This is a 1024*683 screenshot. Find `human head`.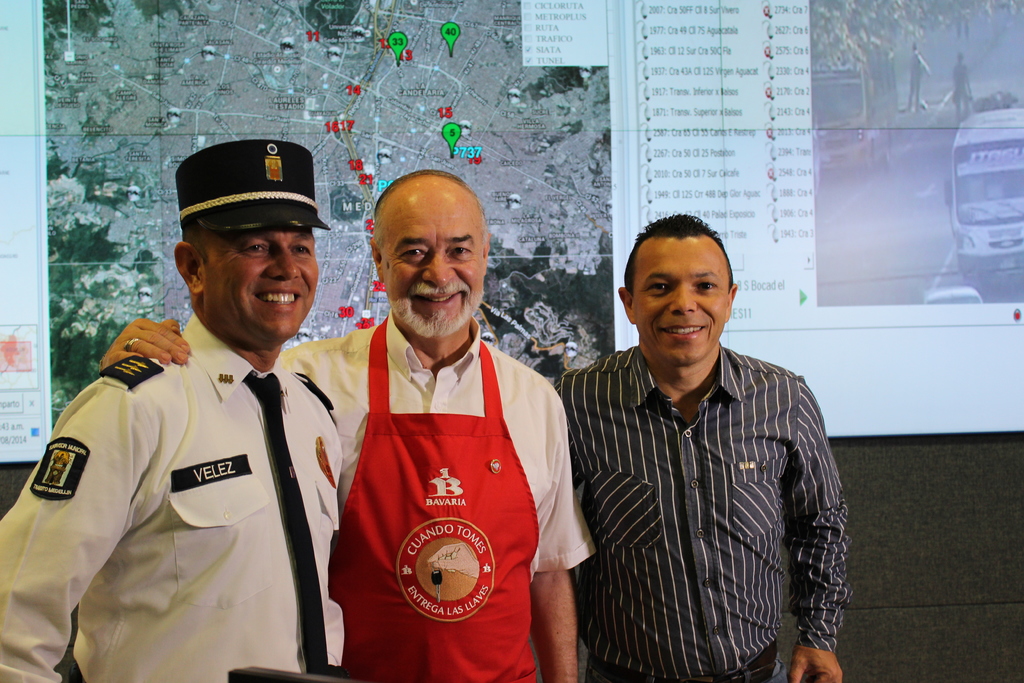
Bounding box: (x1=368, y1=177, x2=493, y2=337).
